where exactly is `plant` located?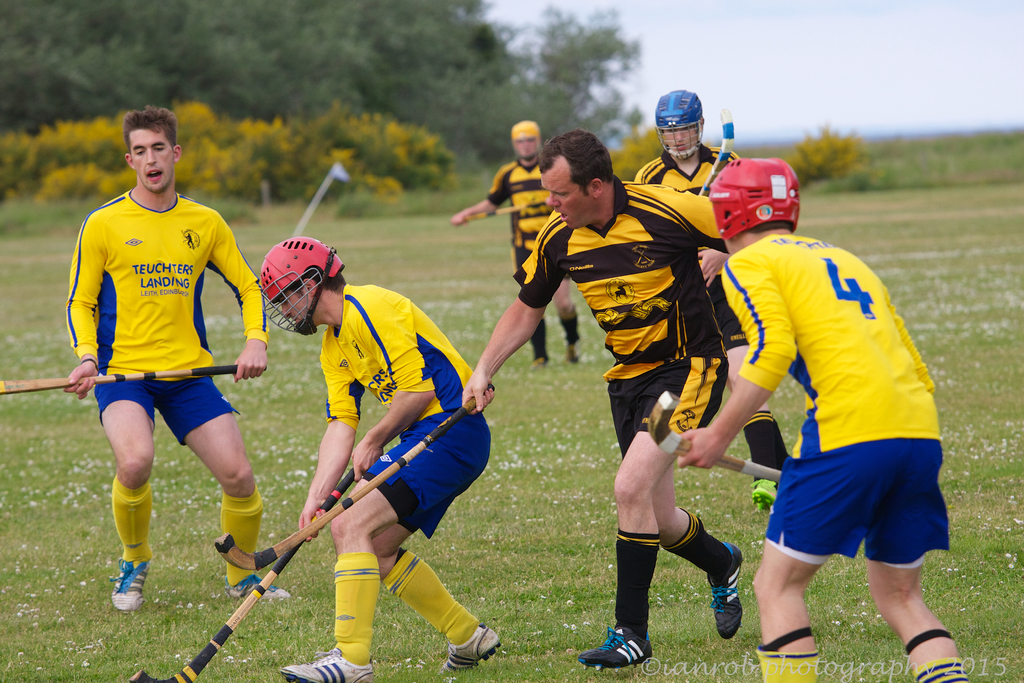
Its bounding box is (791,122,871,193).
